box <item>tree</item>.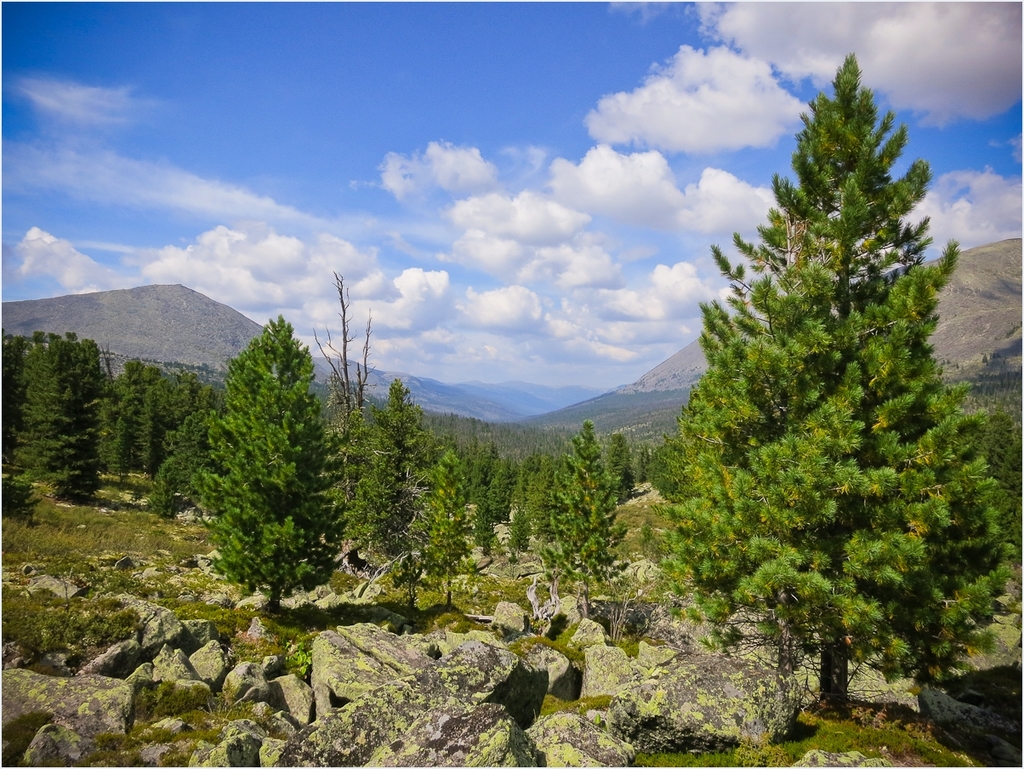
box=[174, 367, 194, 428].
